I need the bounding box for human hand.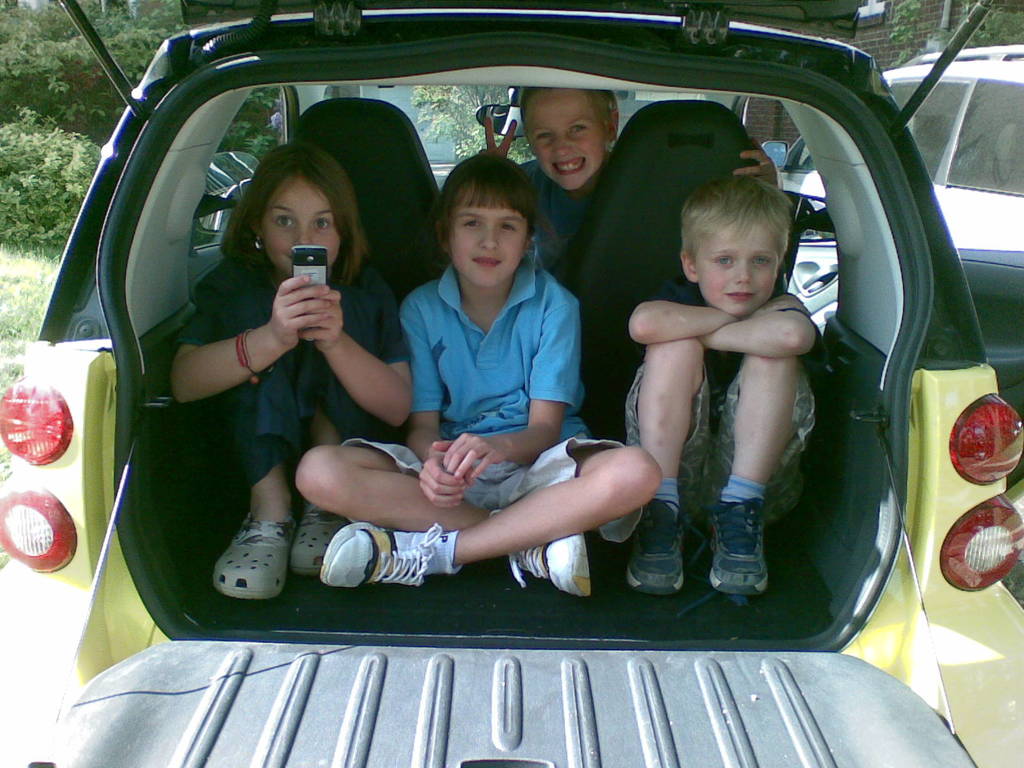
Here it is: bbox(269, 273, 331, 349).
